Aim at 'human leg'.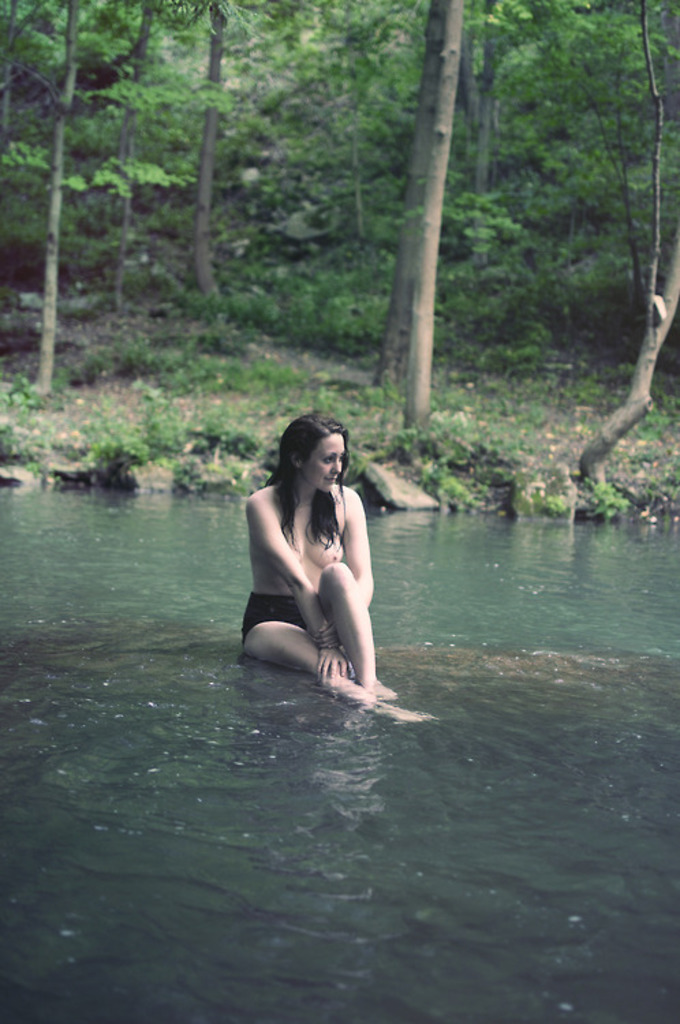
Aimed at 244/567/431/725.
